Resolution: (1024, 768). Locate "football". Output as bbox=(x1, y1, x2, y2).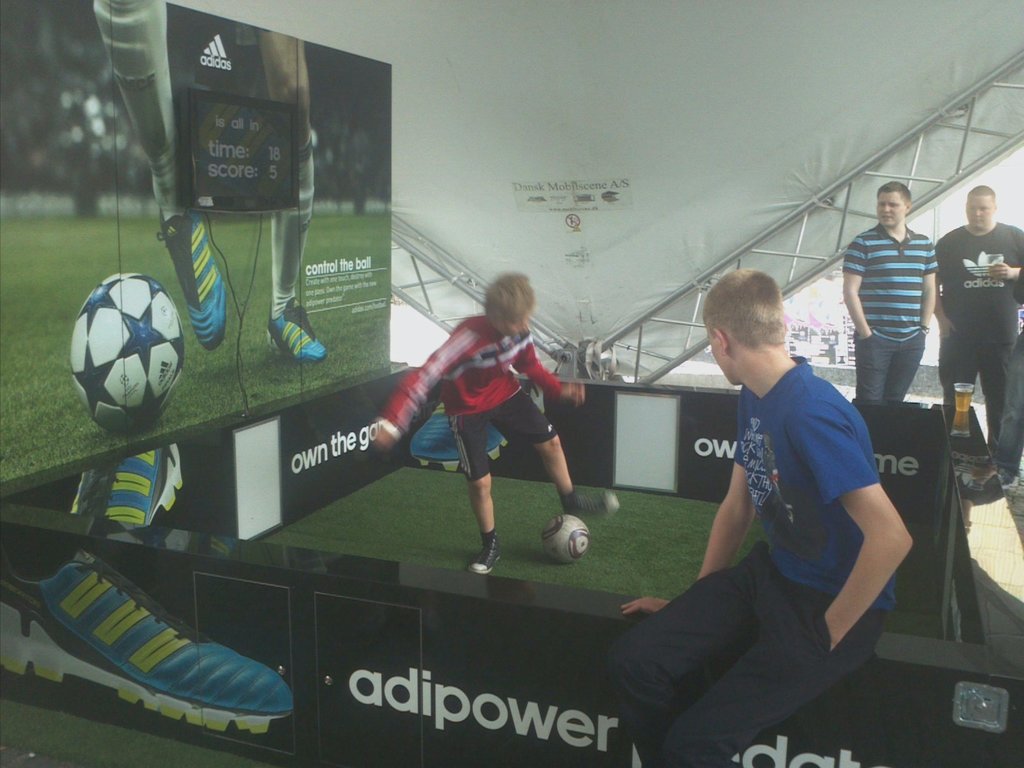
bbox=(69, 270, 189, 437).
